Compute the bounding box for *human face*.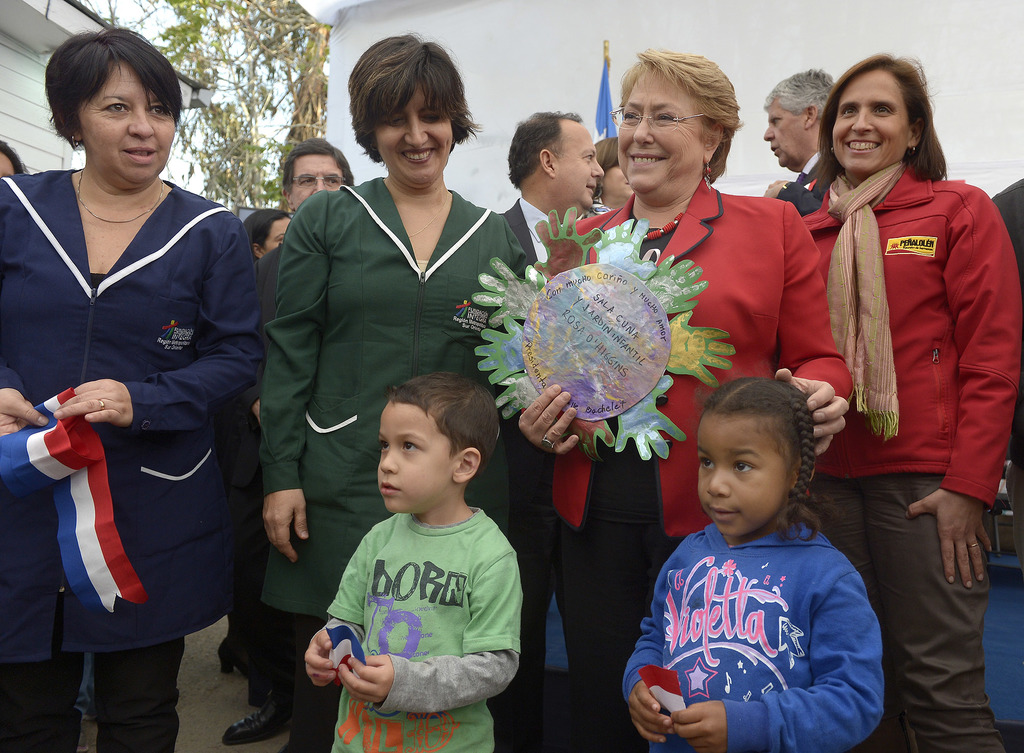
box(551, 117, 604, 204).
